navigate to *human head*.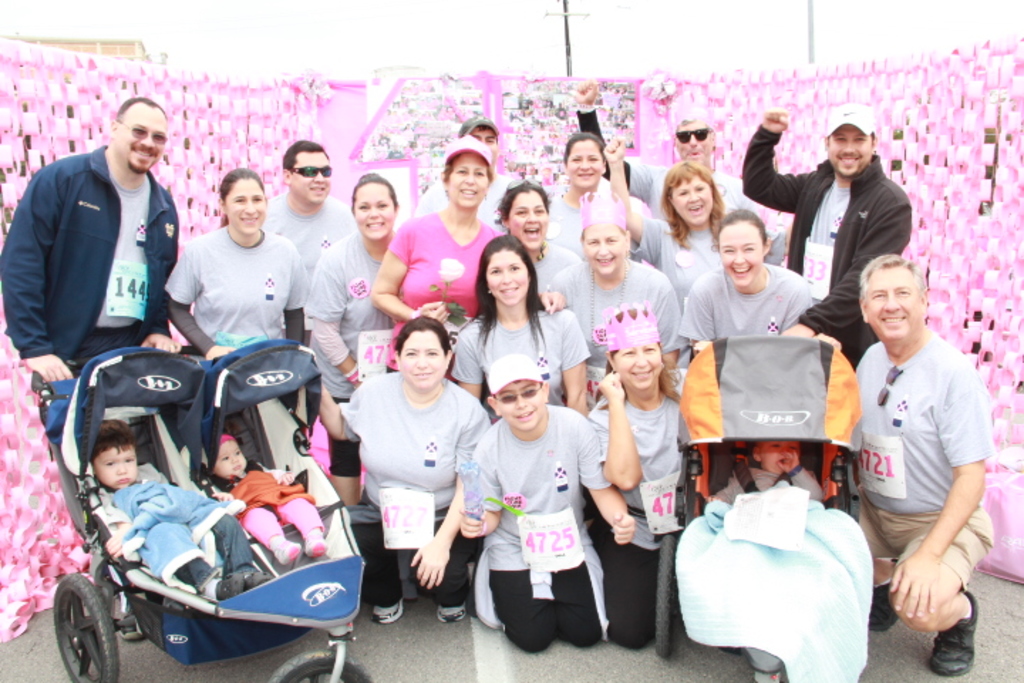
Navigation target: (826, 100, 878, 176).
